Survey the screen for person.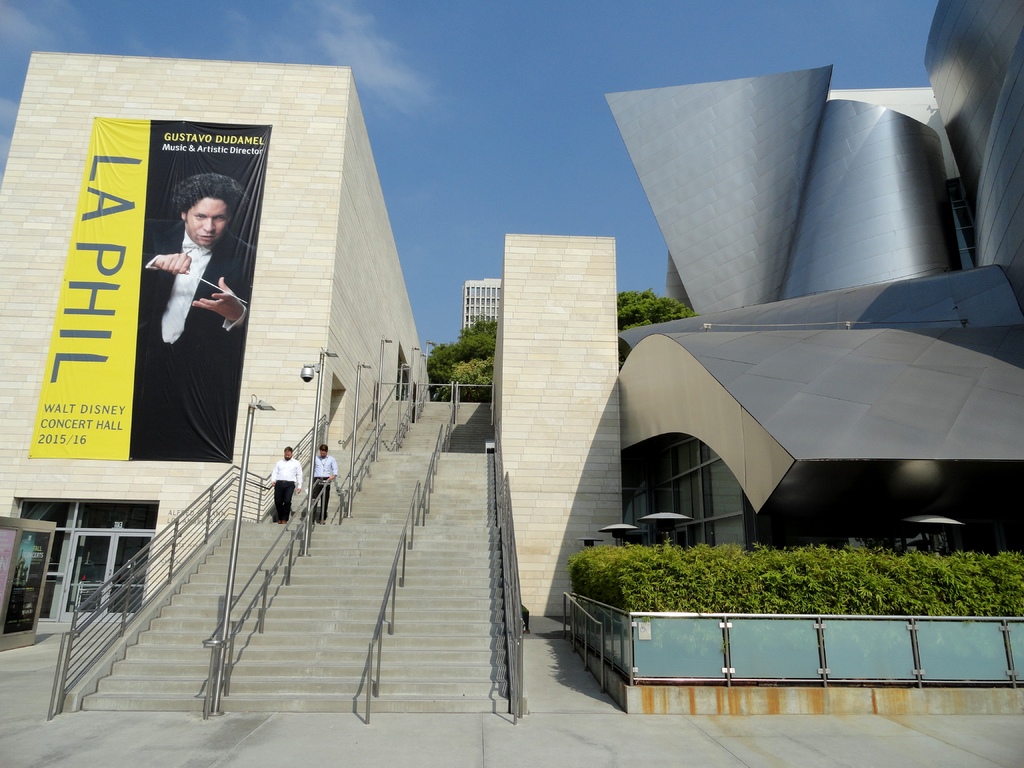
Survey found: [x1=311, y1=443, x2=339, y2=527].
